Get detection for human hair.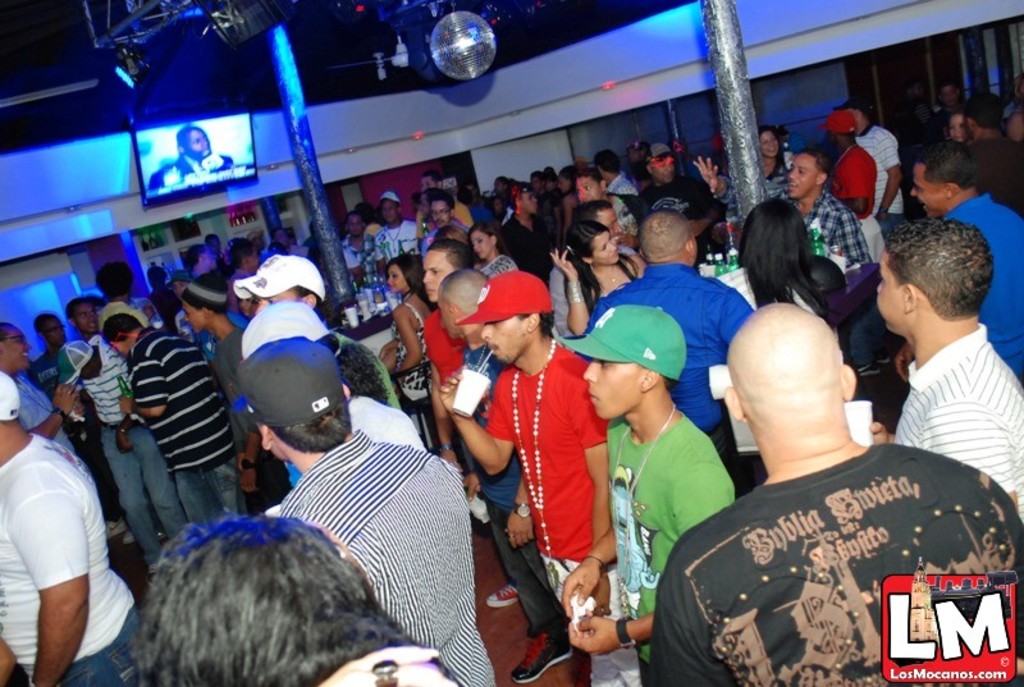
Detection: 186, 243, 207, 270.
